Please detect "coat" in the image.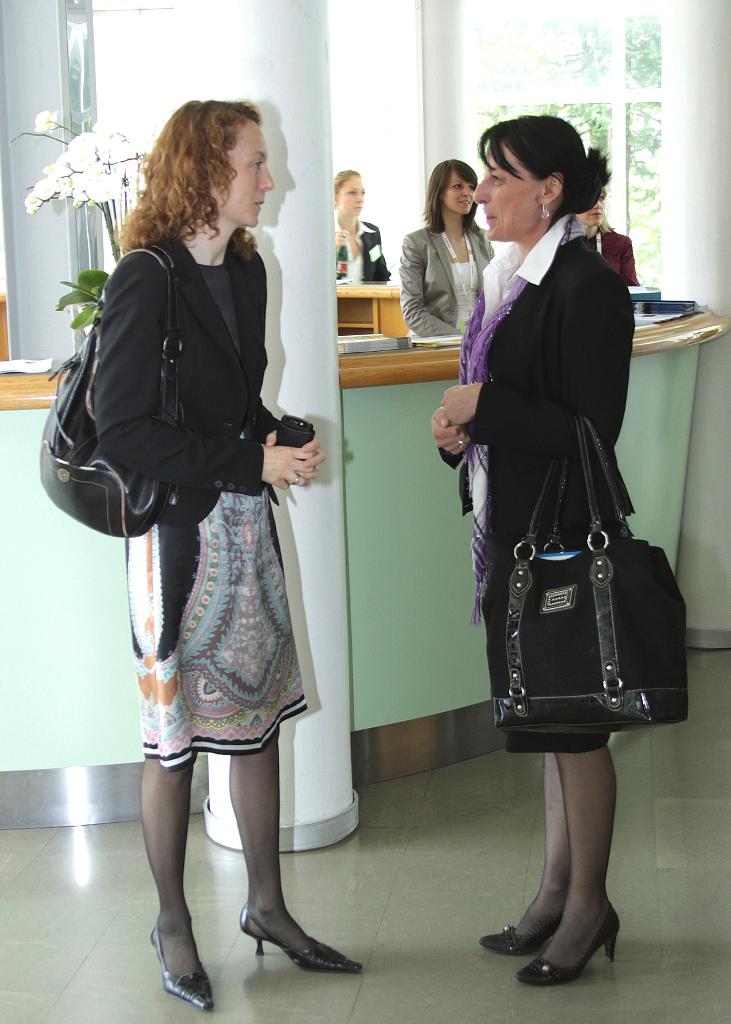
x1=100, y1=241, x2=281, y2=547.
